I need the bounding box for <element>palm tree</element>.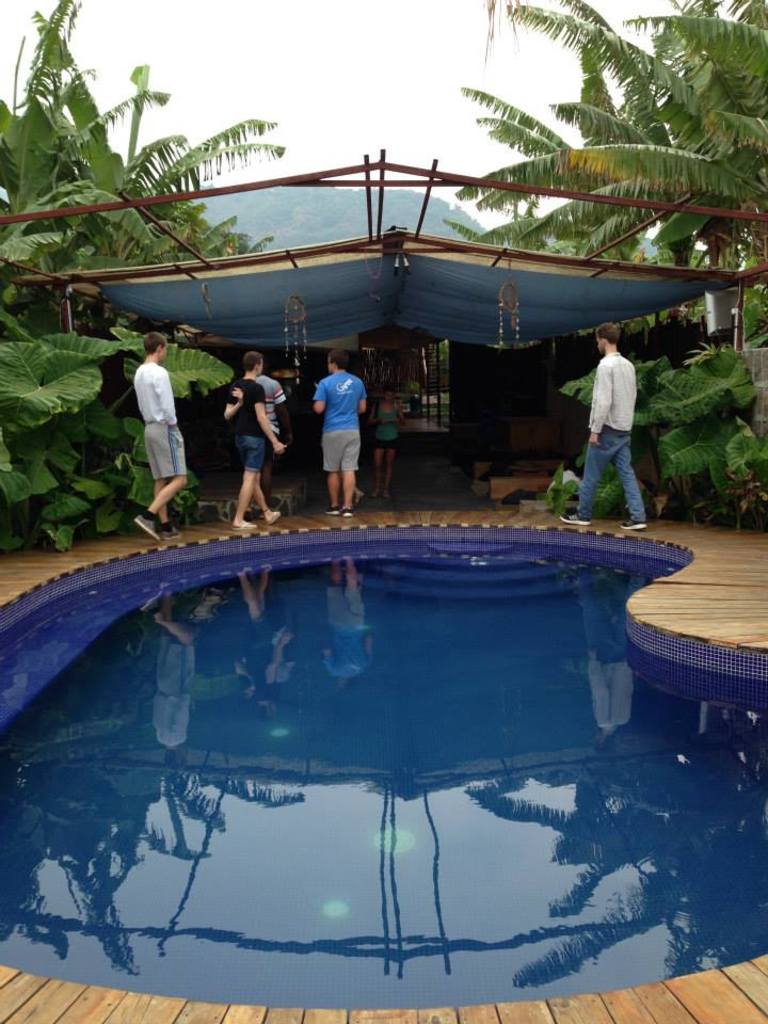
Here it is: {"x1": 449, "y1": 0, "x2": 767, "y2": 345}.
